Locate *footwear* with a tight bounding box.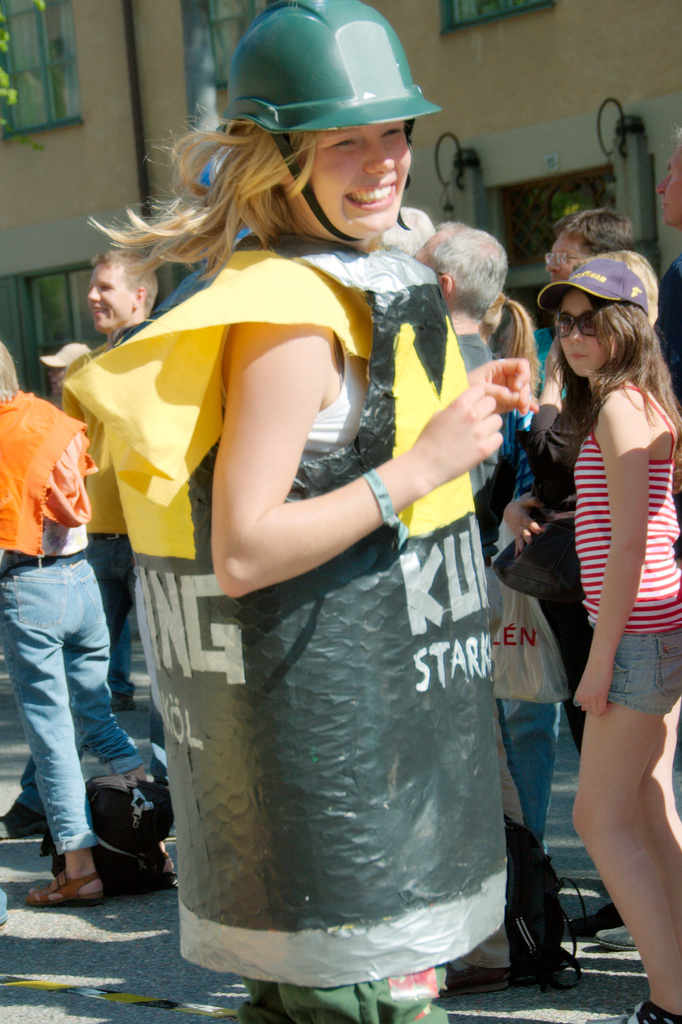
(left=569, top=902, right=624, bottom=934).
